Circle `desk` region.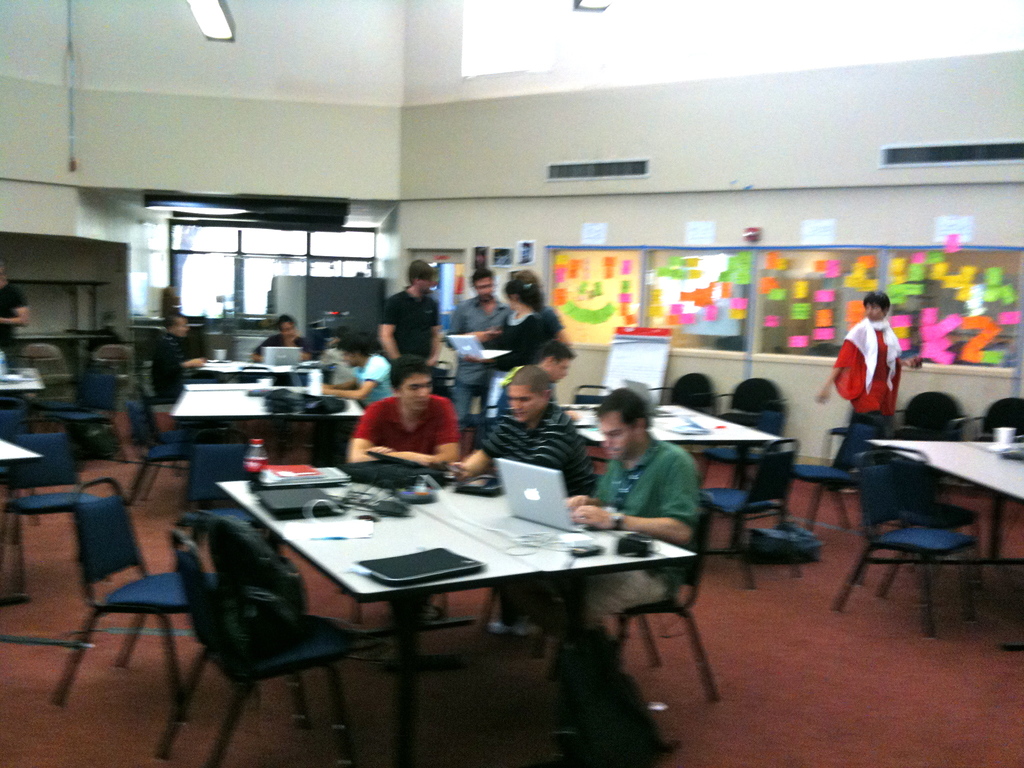
Region: left=832, top=423, right=1013, bottom=634.
